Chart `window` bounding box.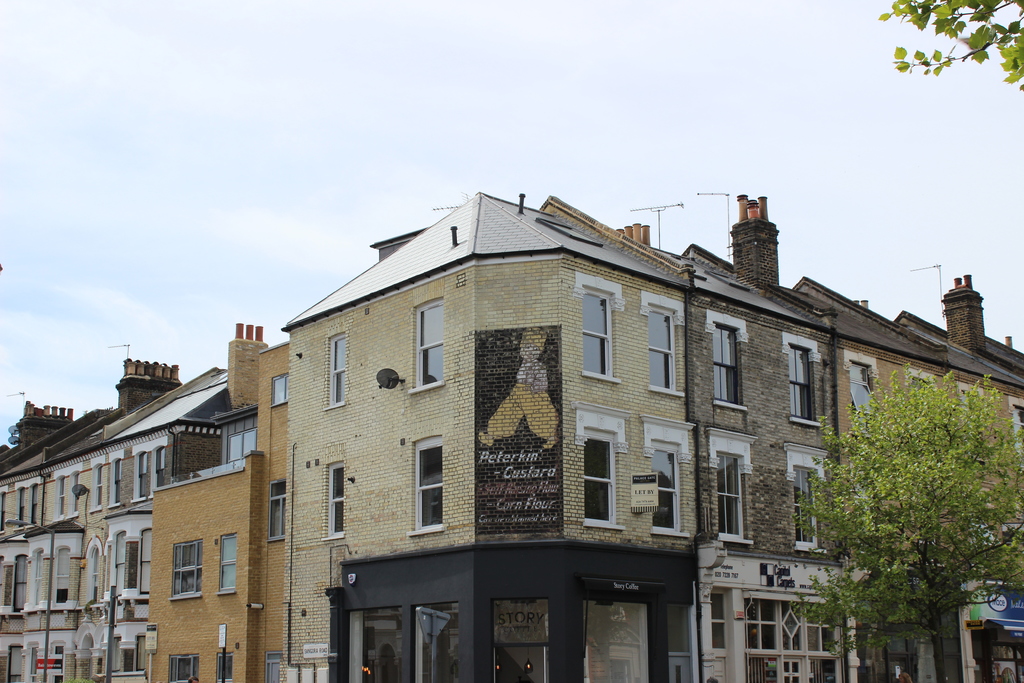
Charted: 99/635/124/673.
